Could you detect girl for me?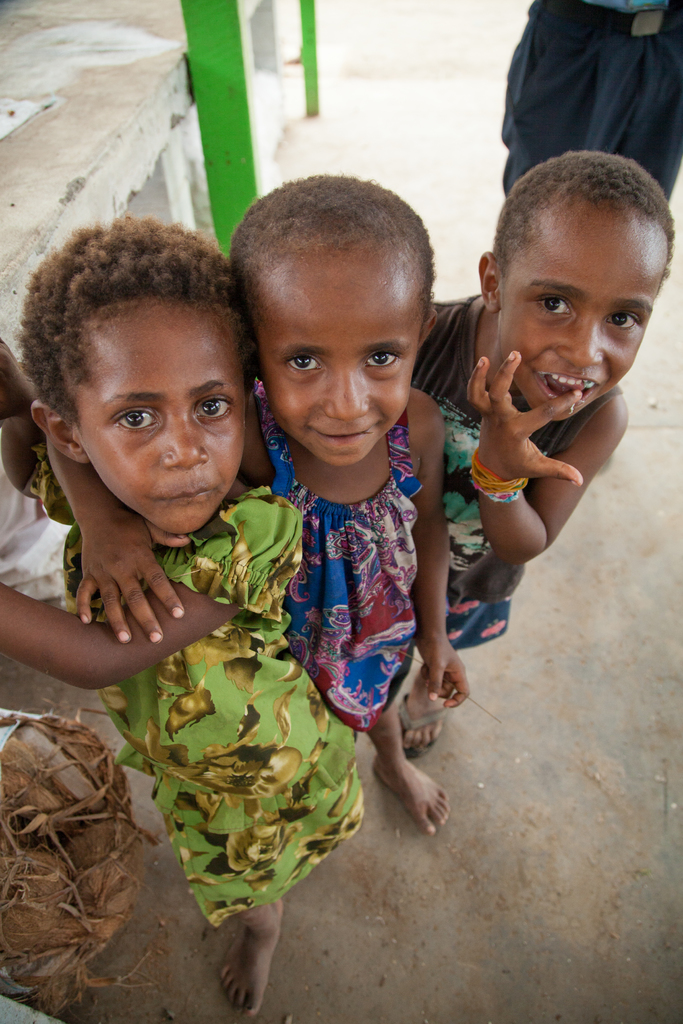
Detection result: bbox=[40, 165, 474, 844].
